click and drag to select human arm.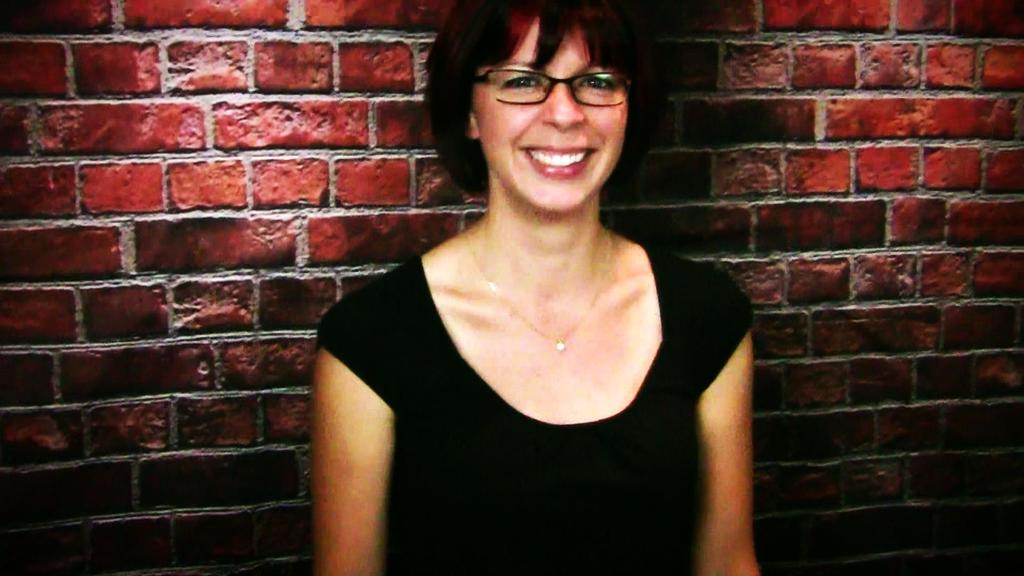
Selection: region(694, 309, 764, 575).
